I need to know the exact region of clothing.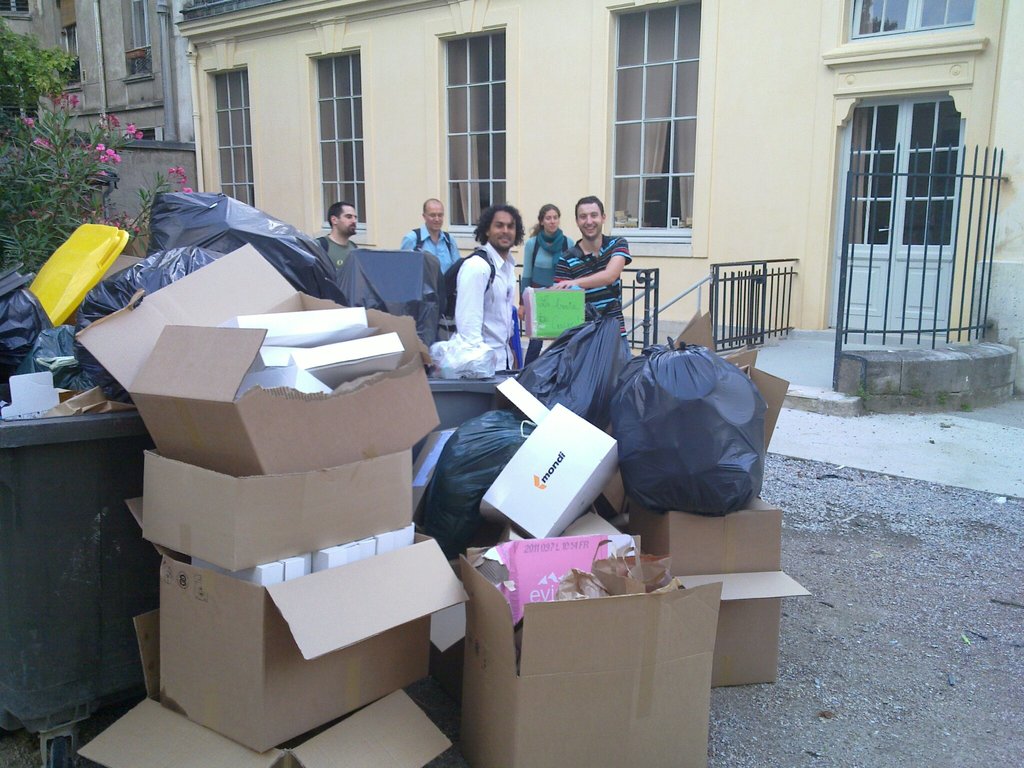
Region: [432, 212, 528, 401].
